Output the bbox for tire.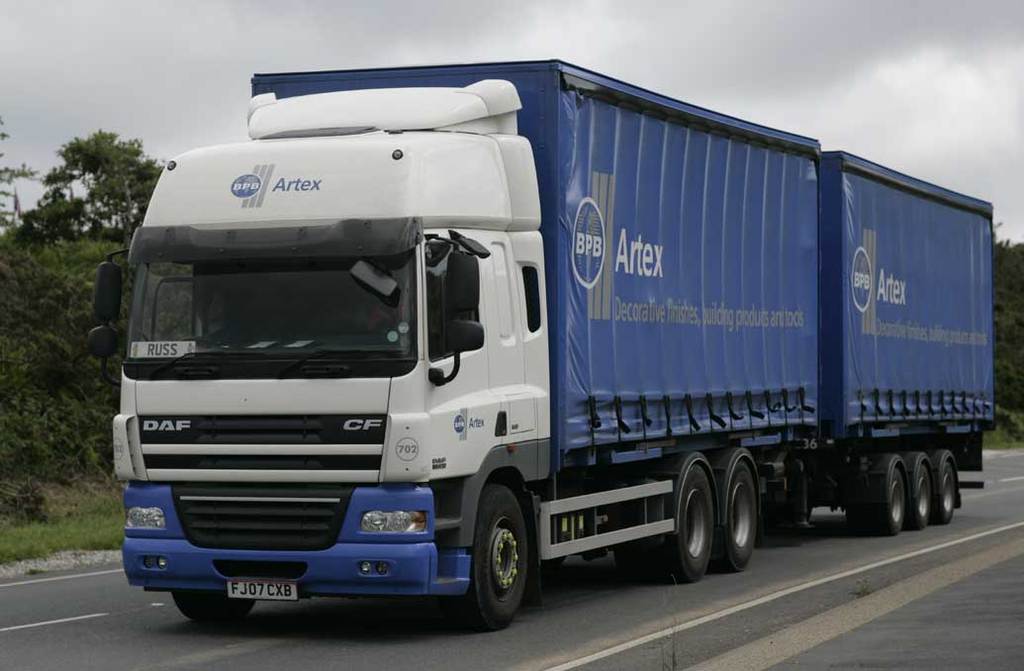
crop(174, 594, 262, 626).
